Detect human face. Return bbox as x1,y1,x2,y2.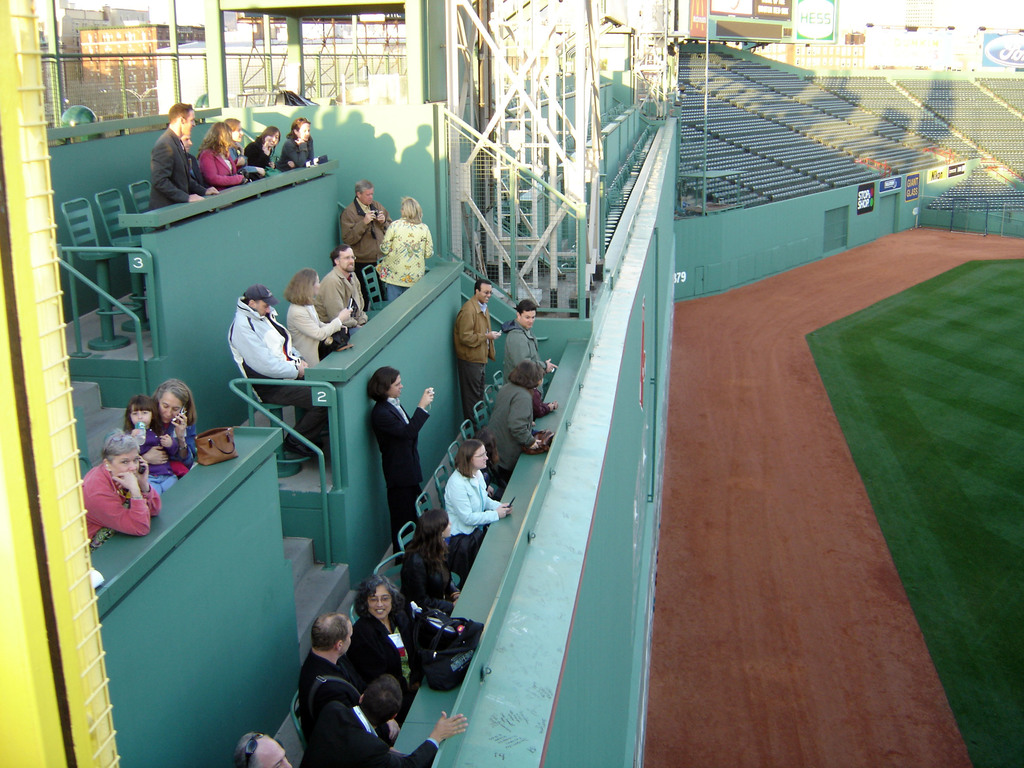
109,457,136,472.
